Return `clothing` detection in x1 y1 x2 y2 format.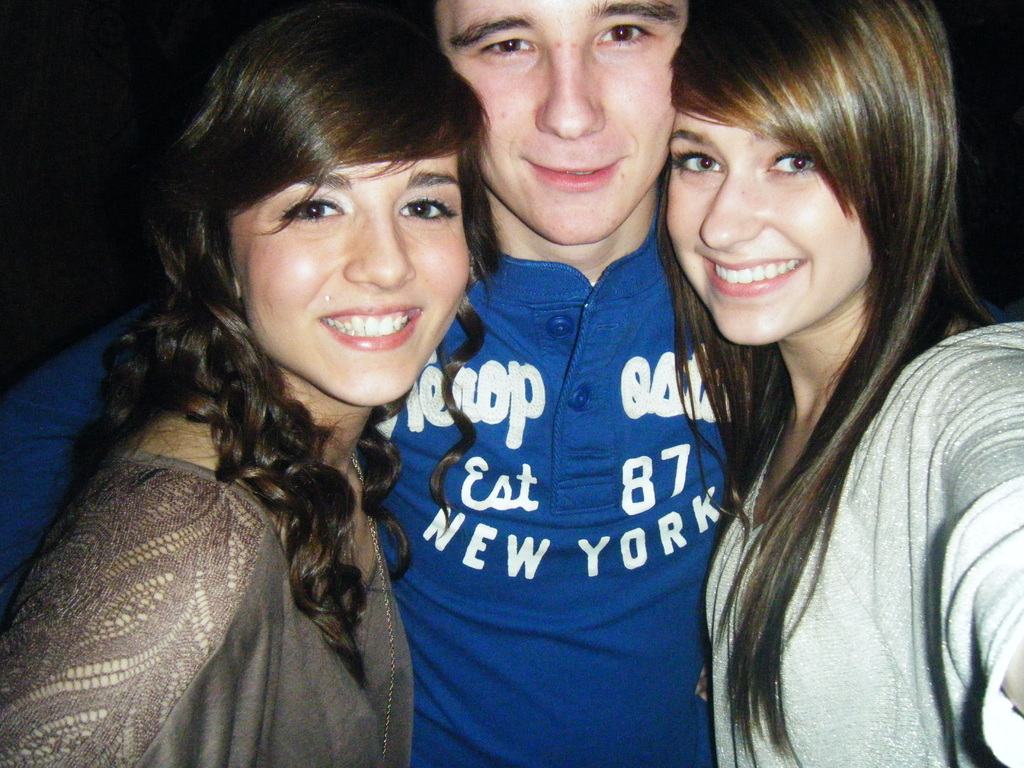
0 241 1021 767.
